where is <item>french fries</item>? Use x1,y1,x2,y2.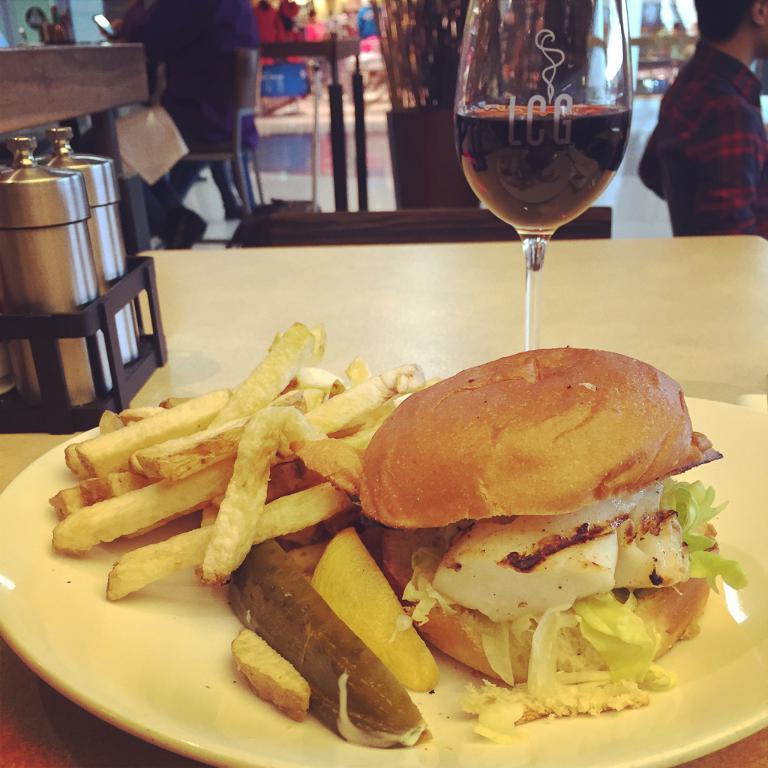
49,481,91,508.
